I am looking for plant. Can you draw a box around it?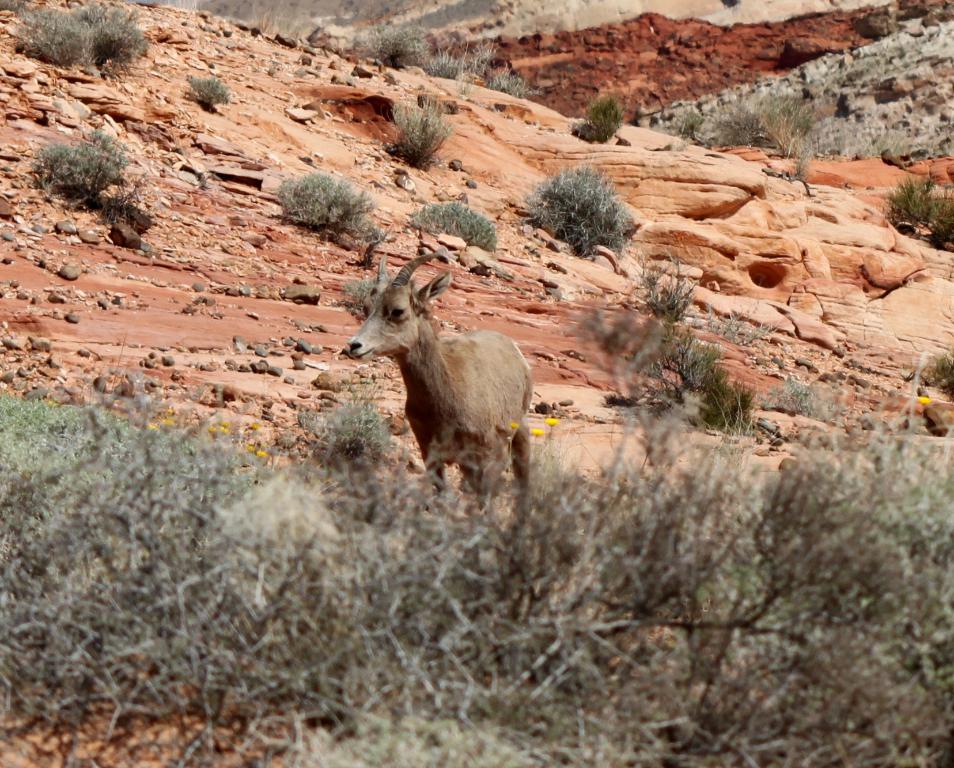
Sure, the bounding box is x1=721 y1=79 x2=811 y2=155.
